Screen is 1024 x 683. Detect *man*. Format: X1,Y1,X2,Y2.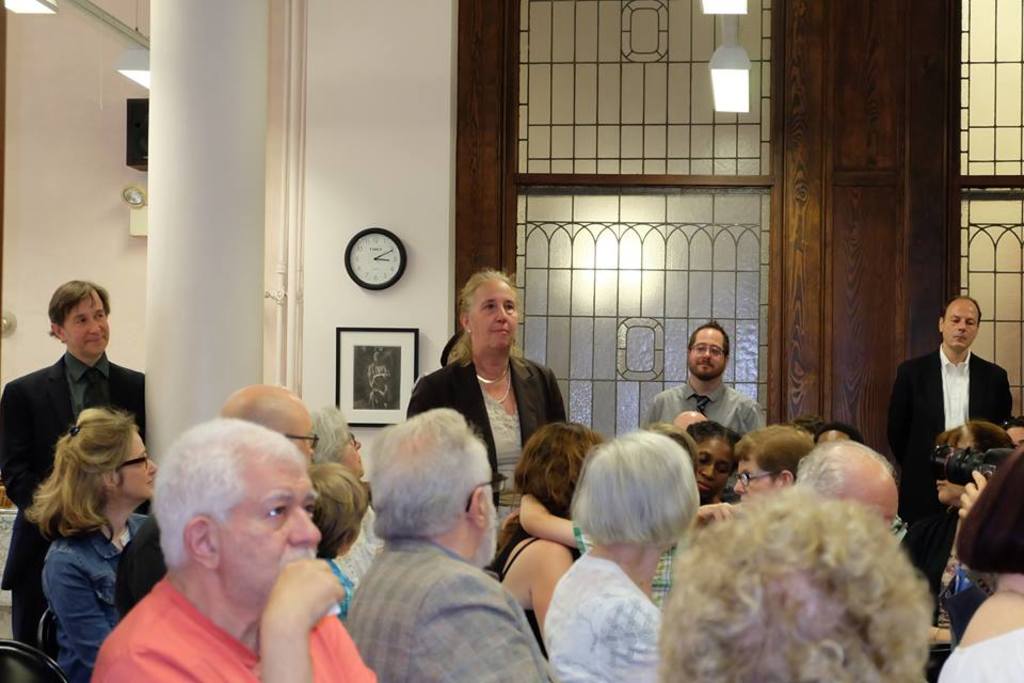
0,279,144,648.
